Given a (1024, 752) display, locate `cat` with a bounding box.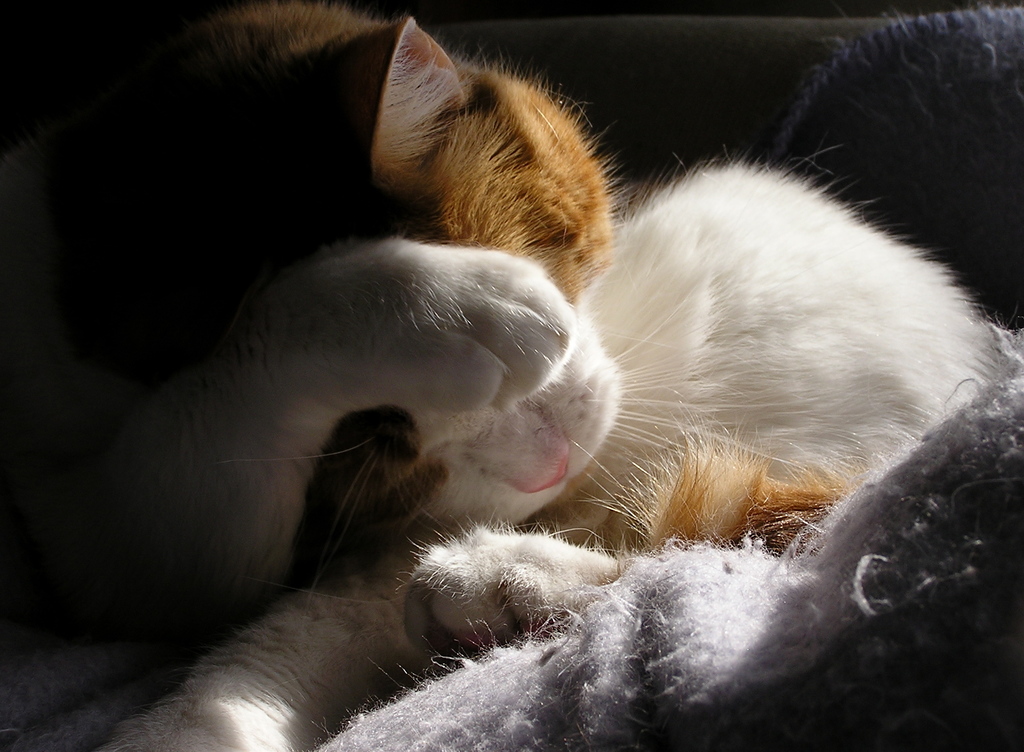
Located: [x1=101, y1=0, x2=1016, y2=751].
